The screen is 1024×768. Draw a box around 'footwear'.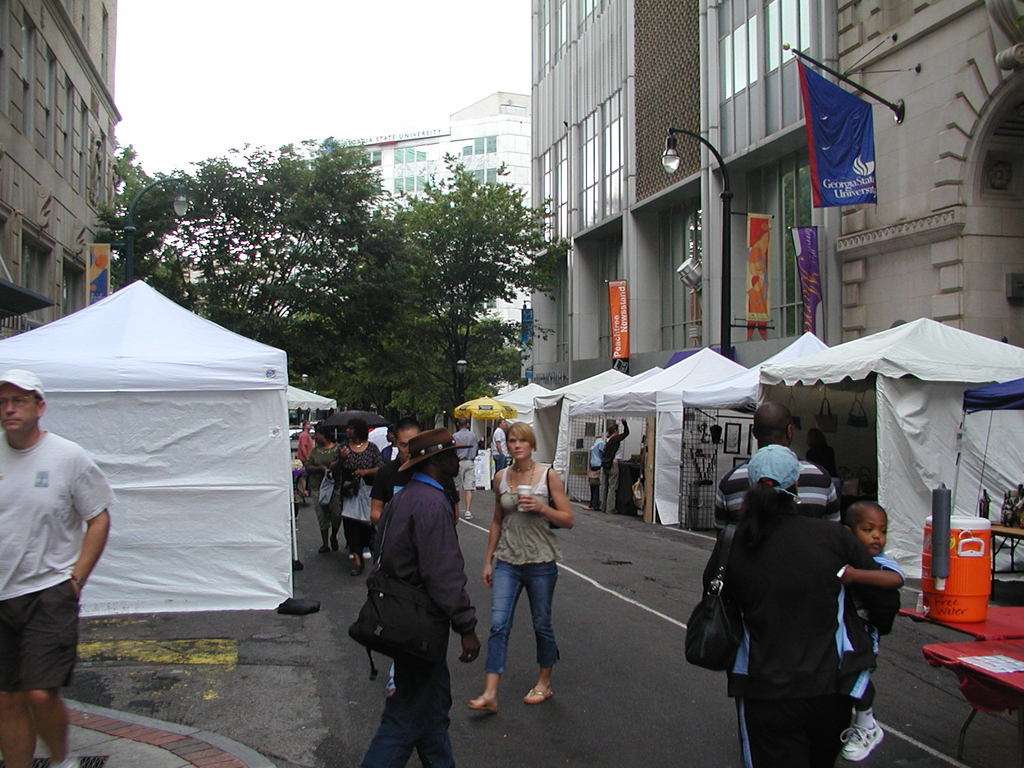
<bbox>351, 559, 366, 577</bbox>.
